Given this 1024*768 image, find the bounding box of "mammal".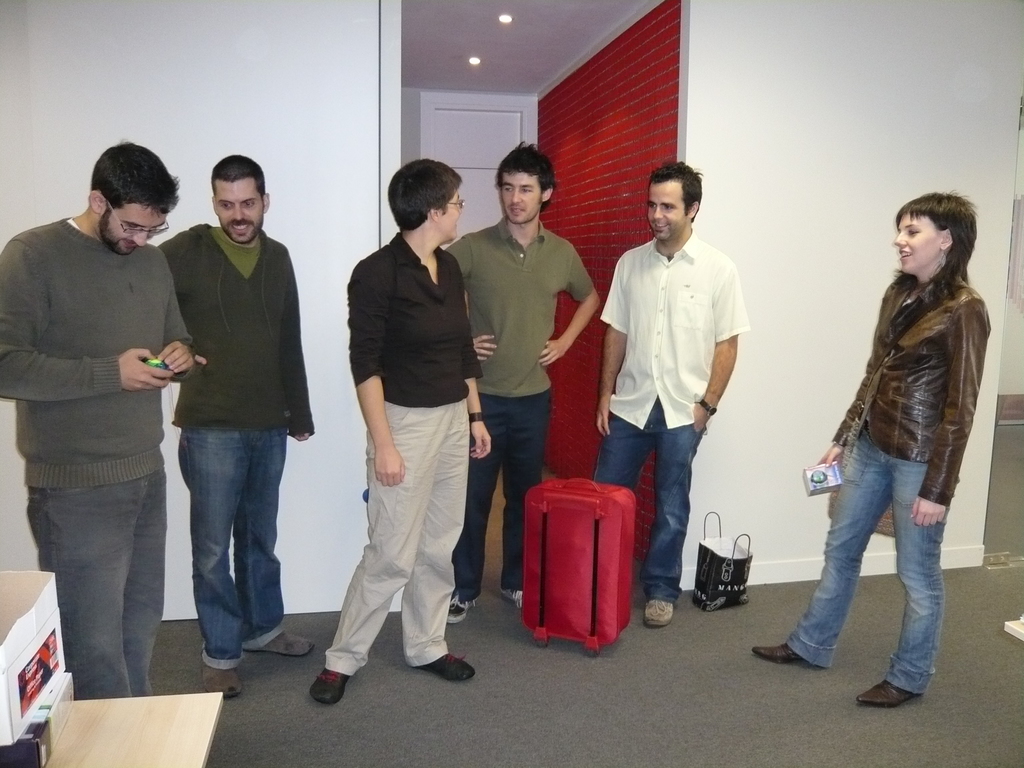
160,157,314,696.
